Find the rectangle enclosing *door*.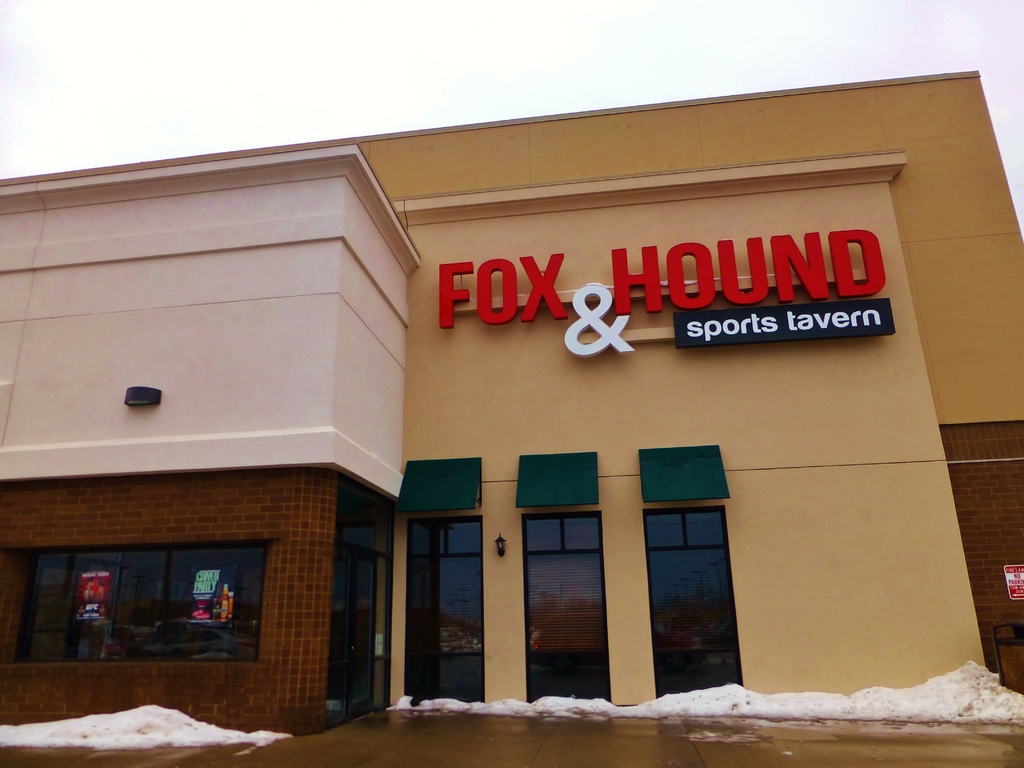
l=644, t=442, r=731, b=695.
